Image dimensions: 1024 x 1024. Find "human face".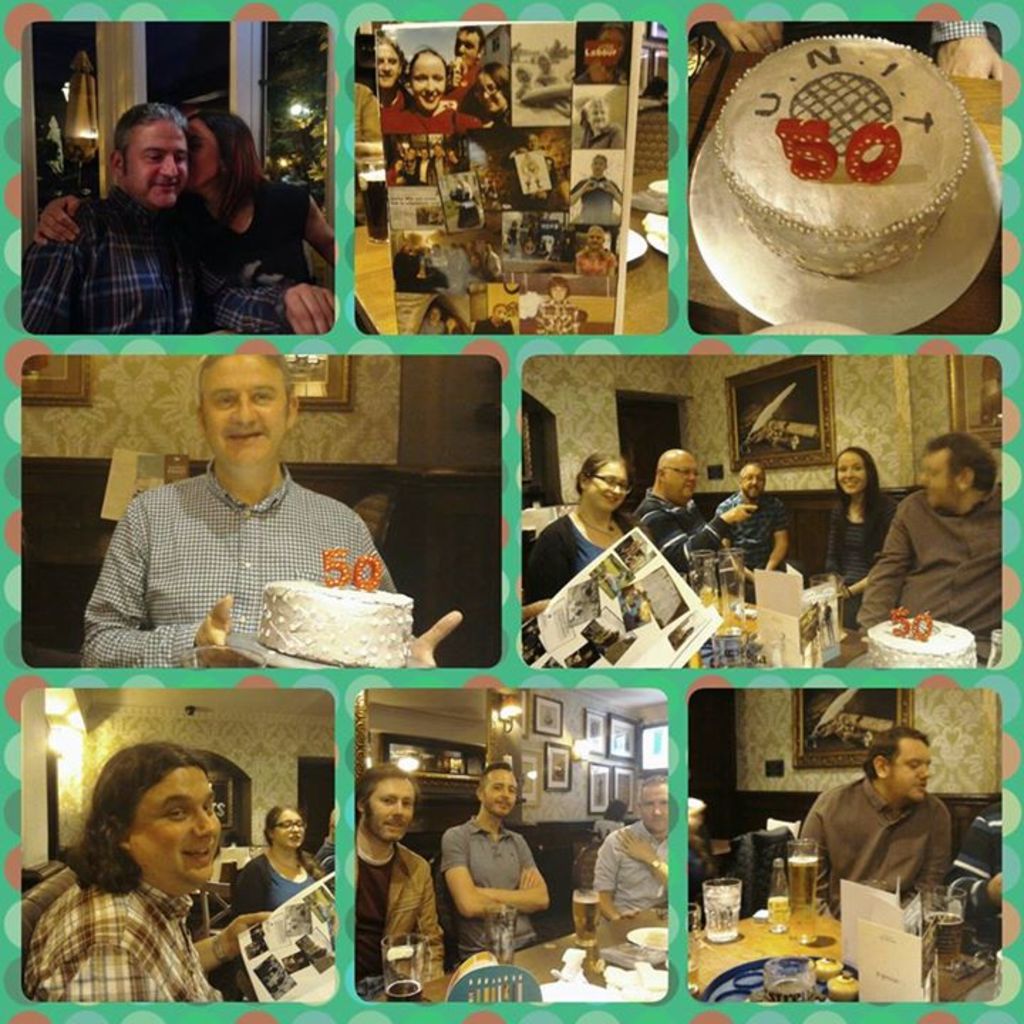
locate(890, 735, 932, 801).
